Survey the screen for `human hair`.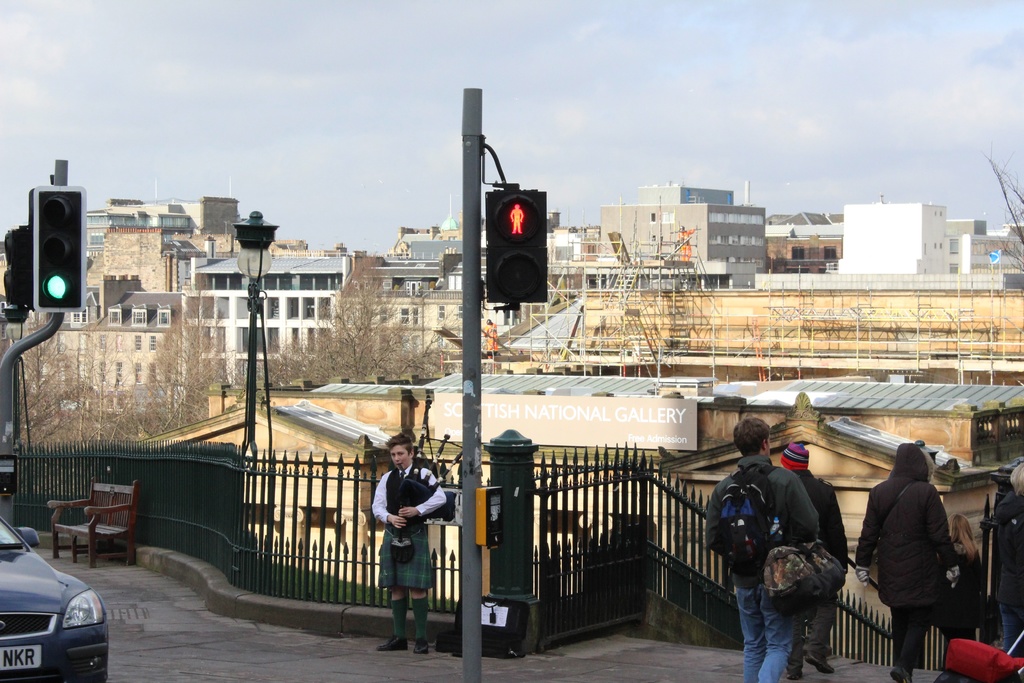
Survey found: l=384, t=429, r=415, b=458.
